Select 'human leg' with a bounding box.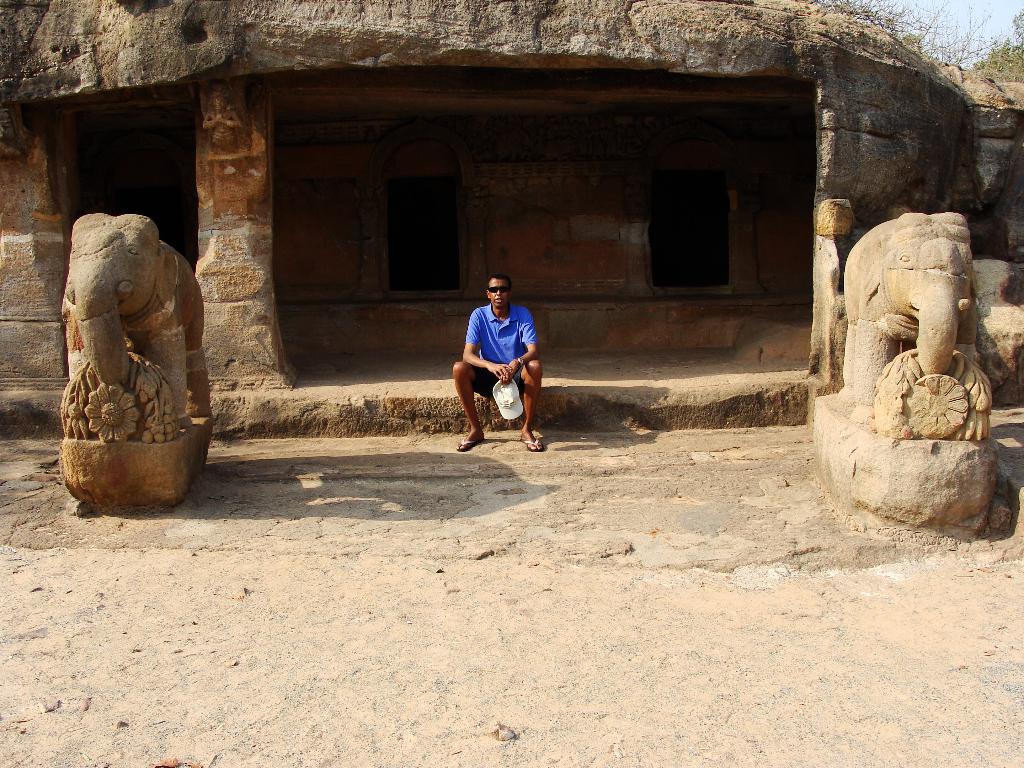
bbox=(508, 361, 540, 452).
